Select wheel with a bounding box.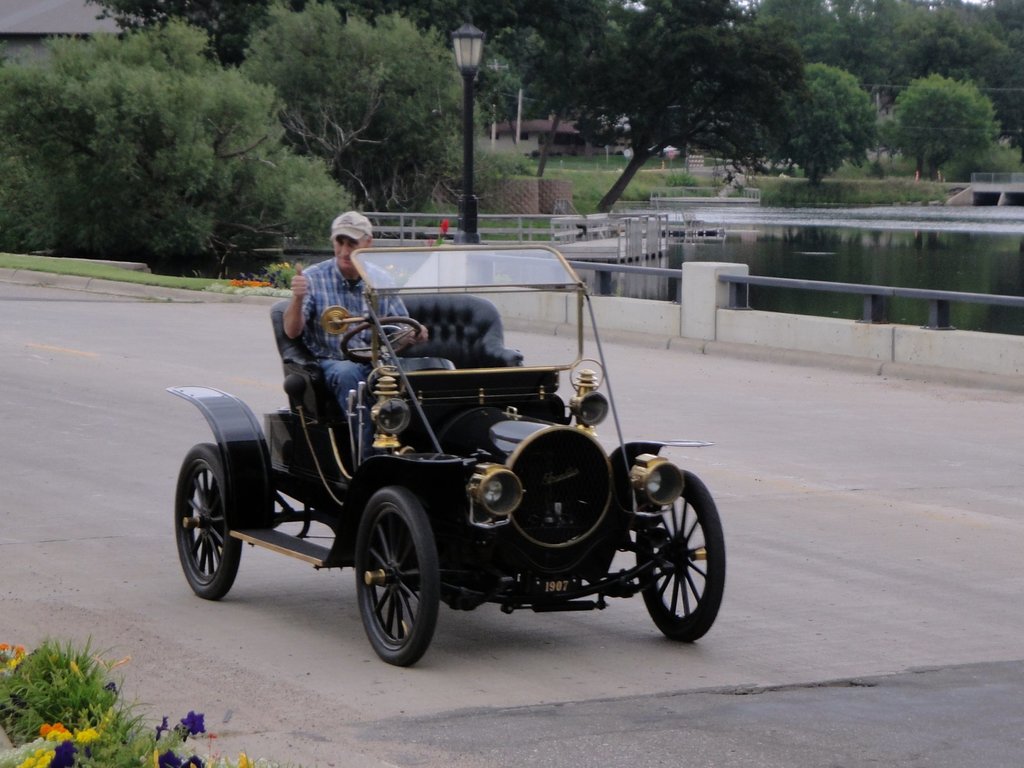
[left=344, top=503, right=436, bottom=666].
